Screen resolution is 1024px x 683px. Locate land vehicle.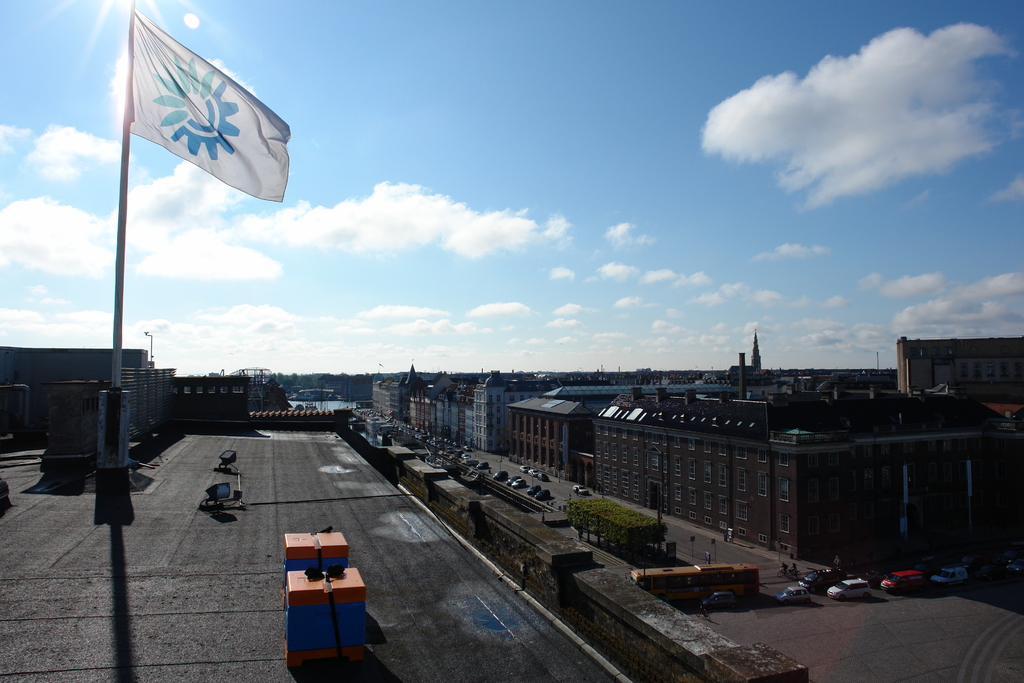
region(826, 578, 872, 603).
